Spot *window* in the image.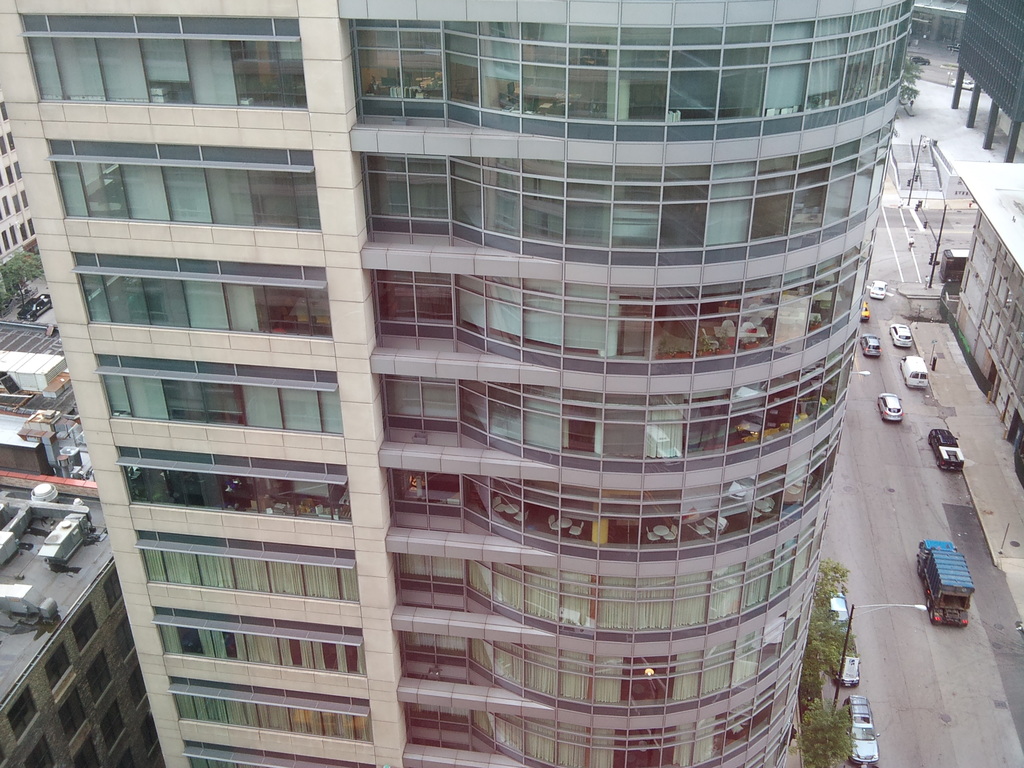
*window* found at [left=10, top=223, right=19, bottom=246].
